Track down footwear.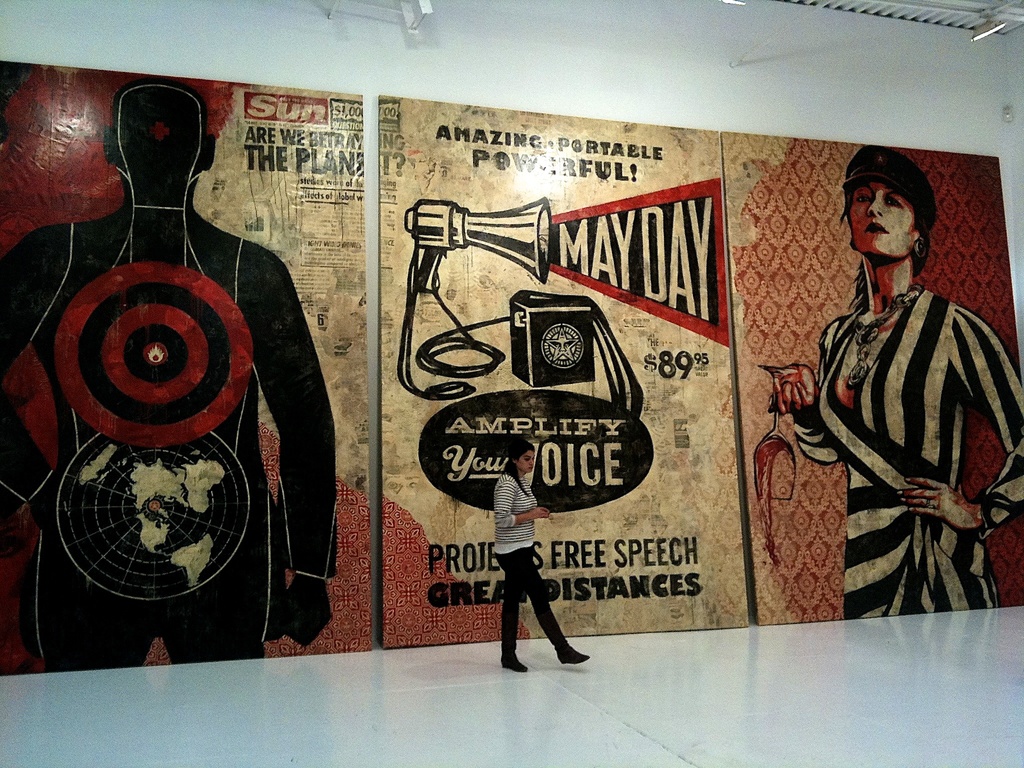
Tracked to 556,648,589,666.
